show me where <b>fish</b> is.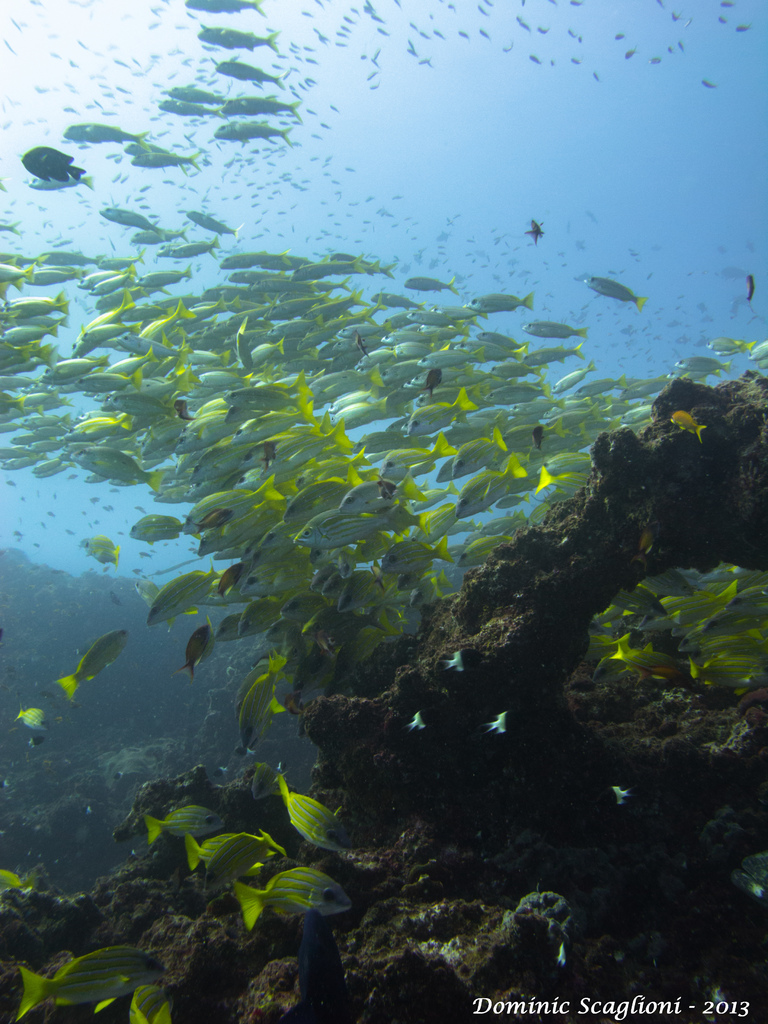
<b>fish</b> is at [x1=25, y1=172, x2=93, y2=189].
